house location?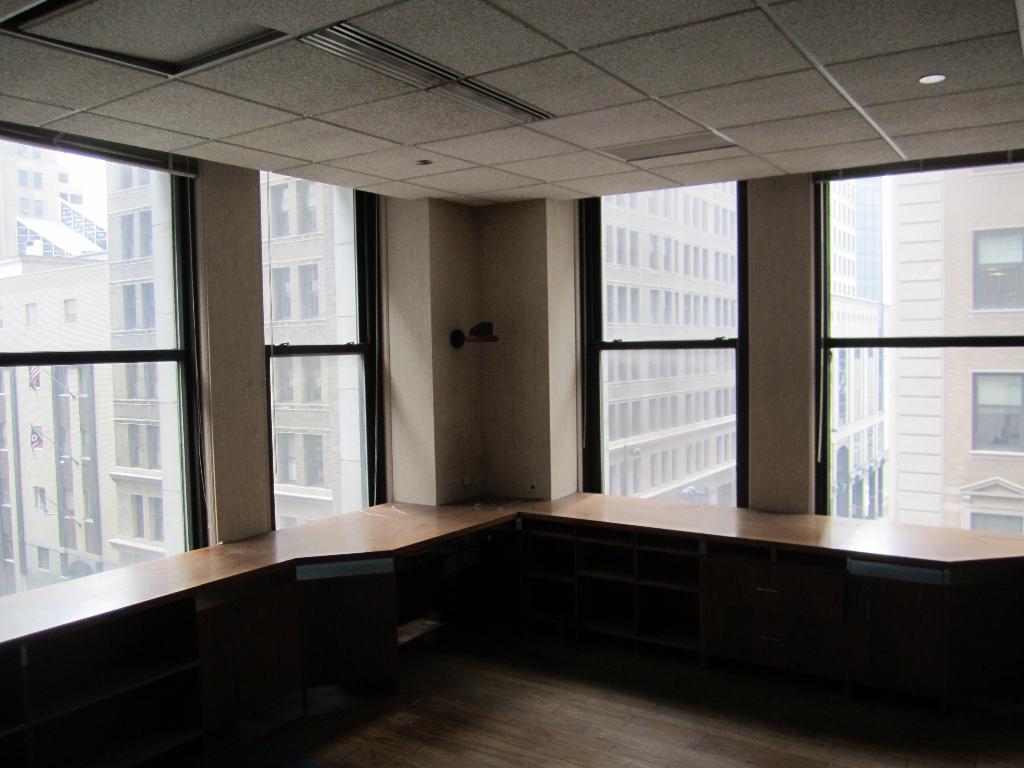
<box>0,0,1023,767</box>
